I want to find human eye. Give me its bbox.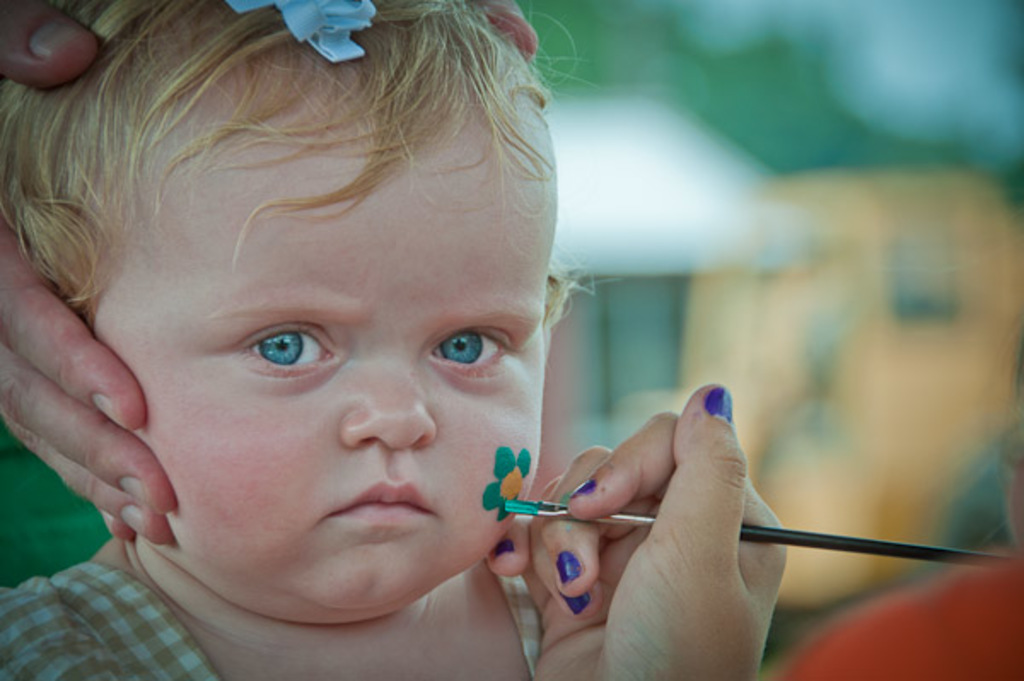
detection(422, 319, 519, 382).
